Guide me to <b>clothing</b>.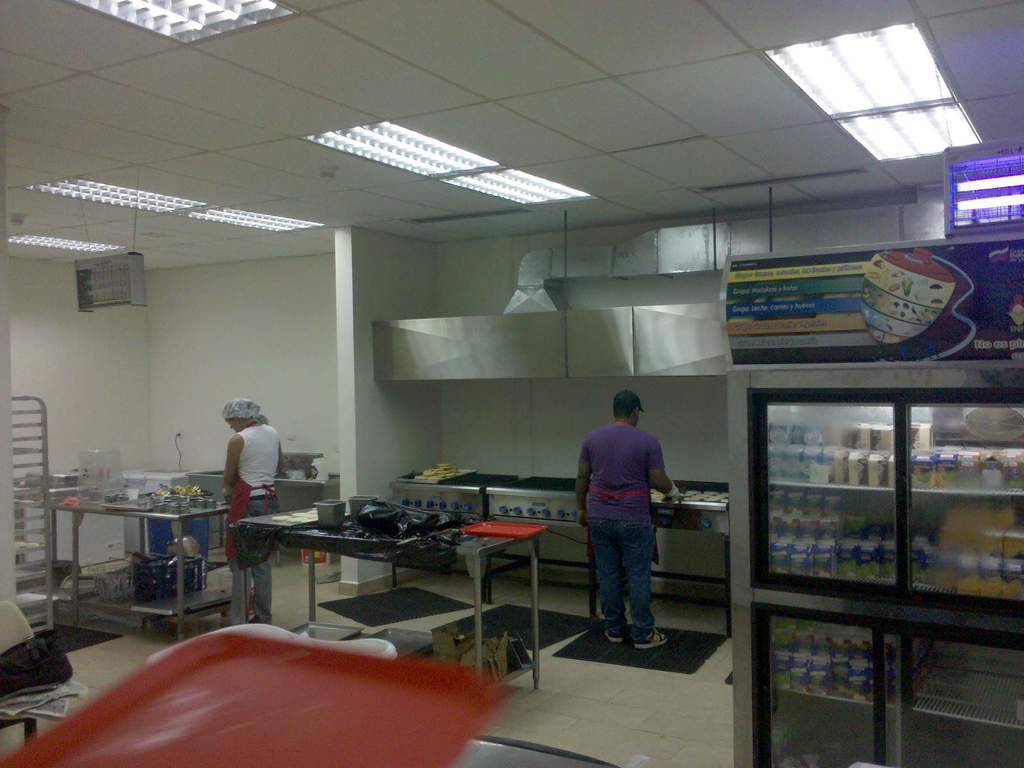
Guidance: 219, 488, 276, 621.
